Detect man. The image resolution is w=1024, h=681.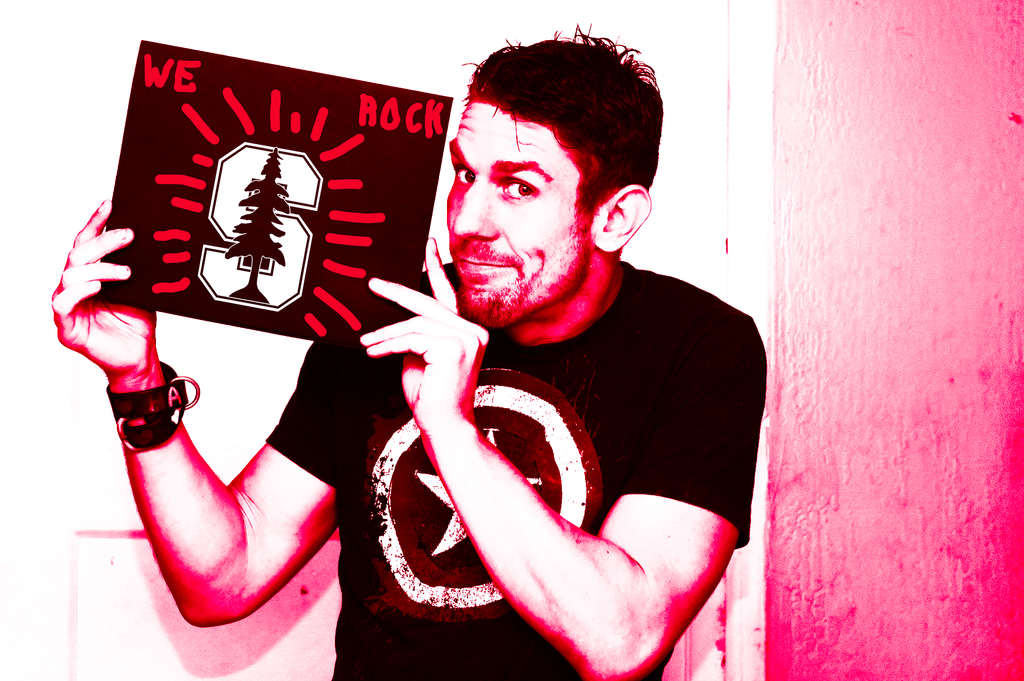
42:15:767:680.
